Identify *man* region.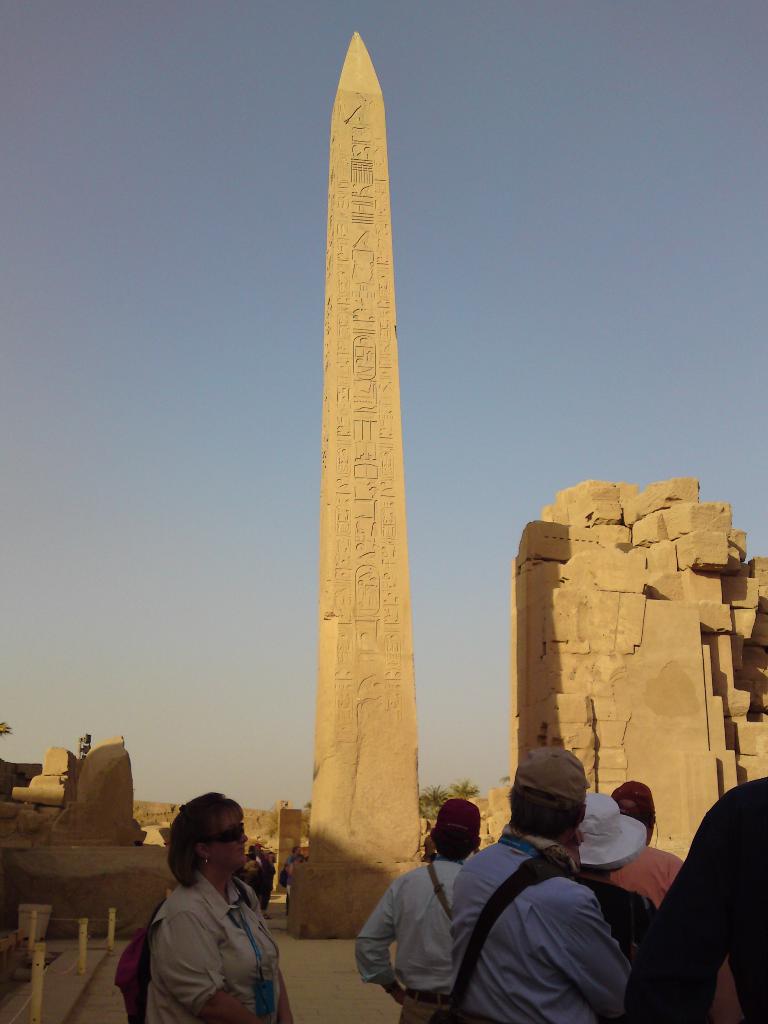
Region: BBox(351, 794, 490, 1021).
